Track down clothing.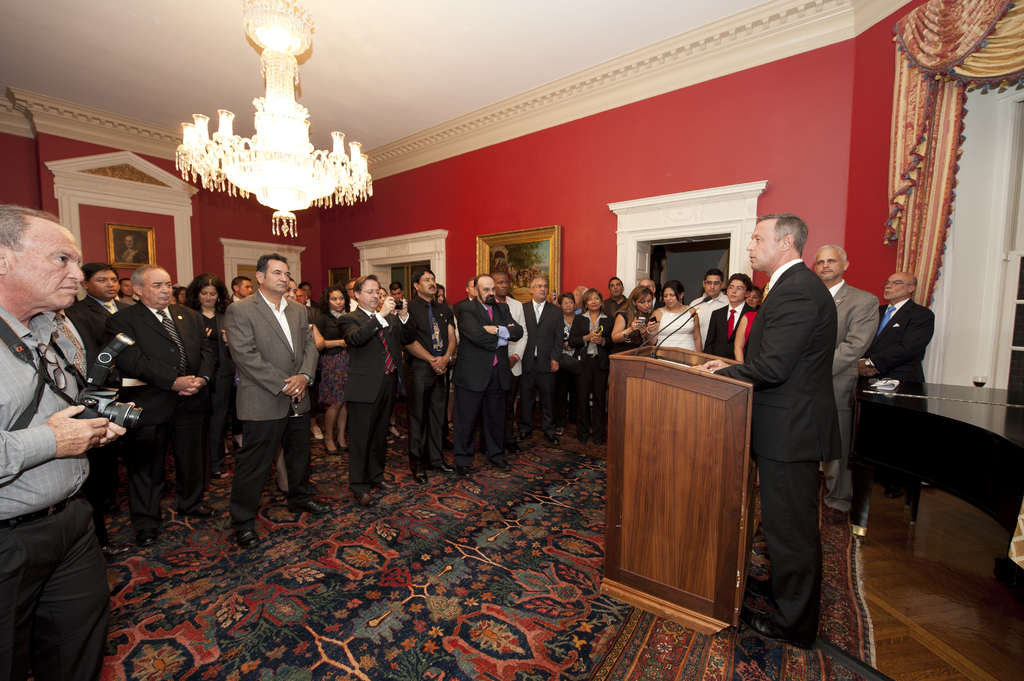
Tracked to bbox=[687, 291, 731, 345].
